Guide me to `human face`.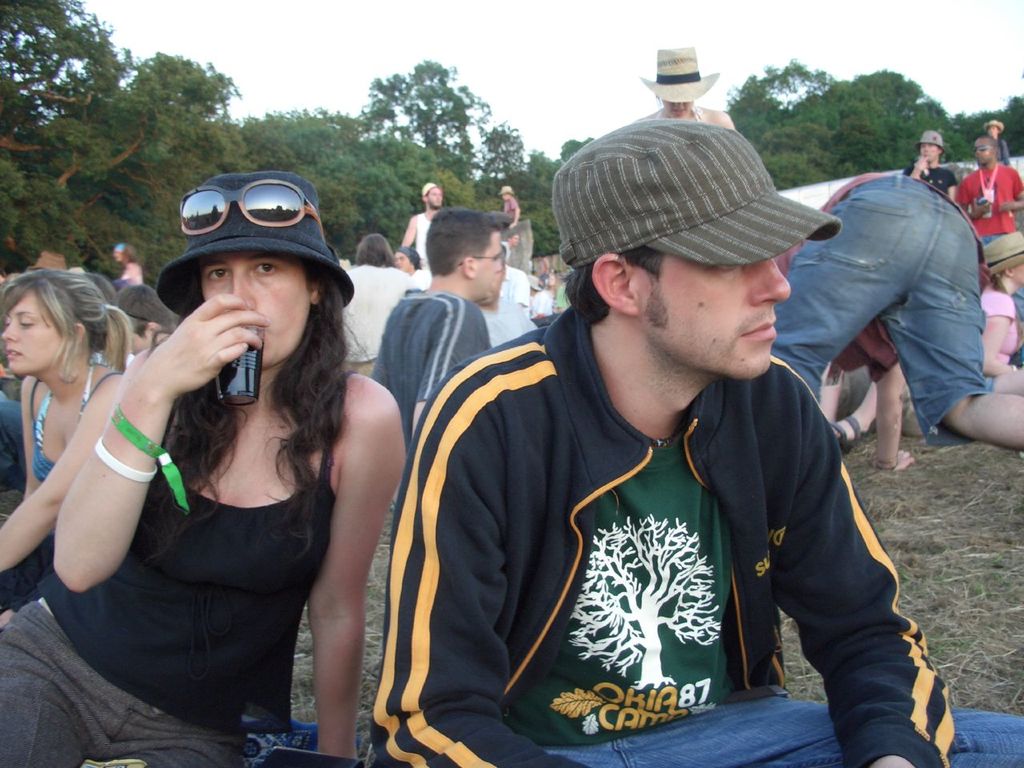
Guidance: [left=474, top=234, right=507, bottom=298].
